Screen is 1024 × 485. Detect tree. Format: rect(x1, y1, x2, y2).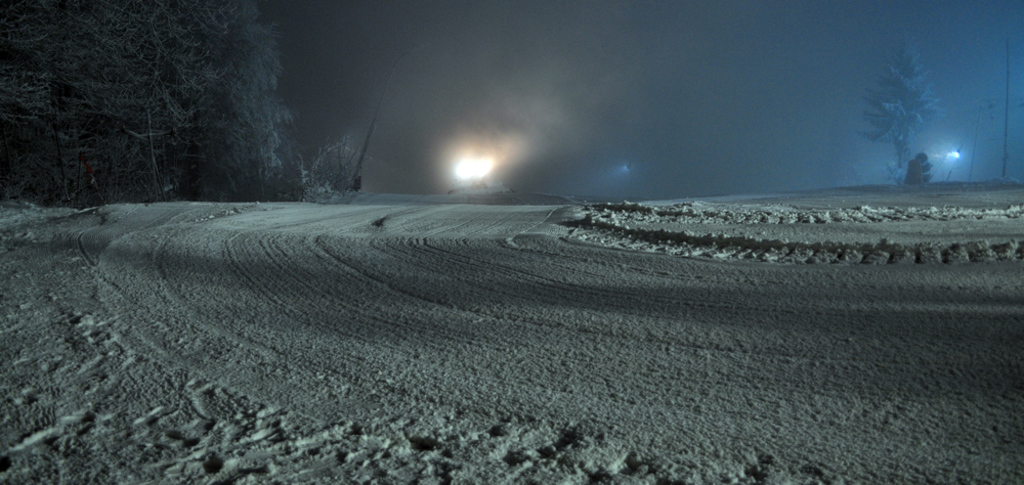
rect(863, 37, 956, 180).
